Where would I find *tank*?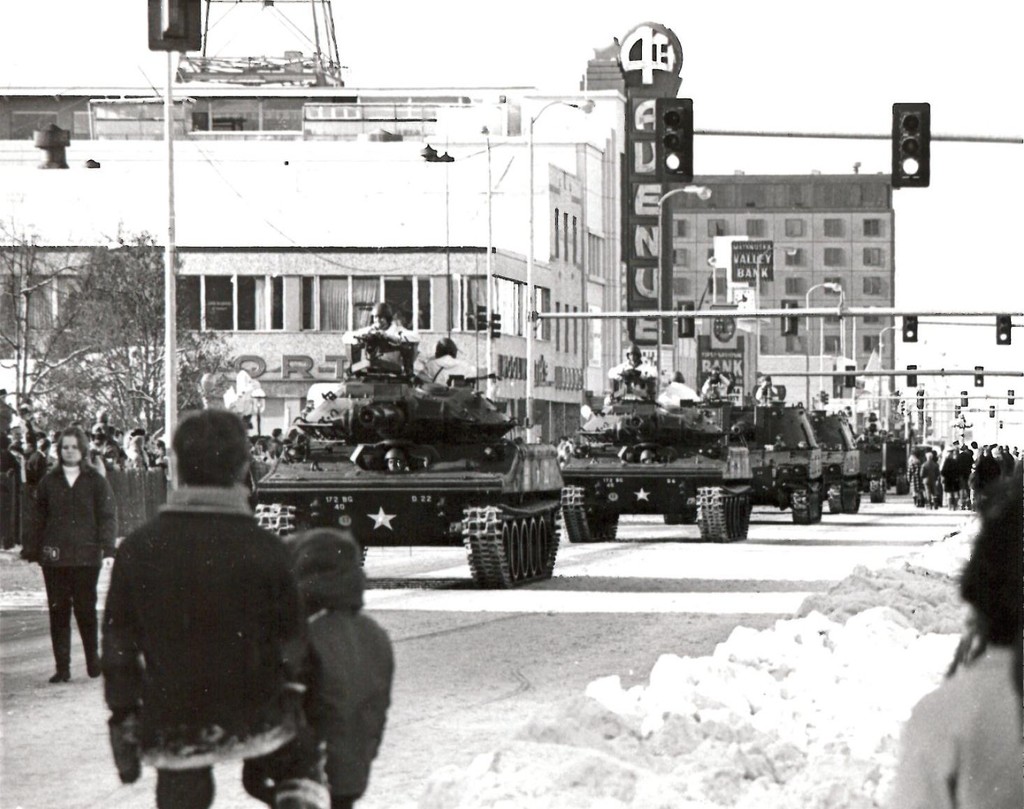
At <box>745,398,822,521</box>.
